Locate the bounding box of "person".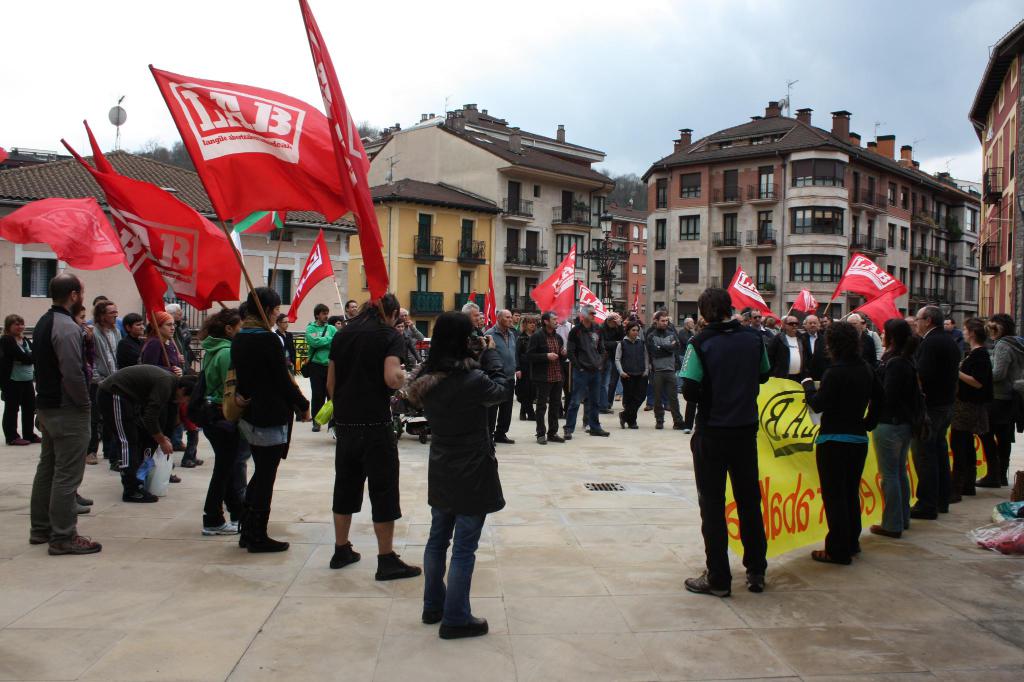
Bounding box: detection(860, 316, 924, 540).
